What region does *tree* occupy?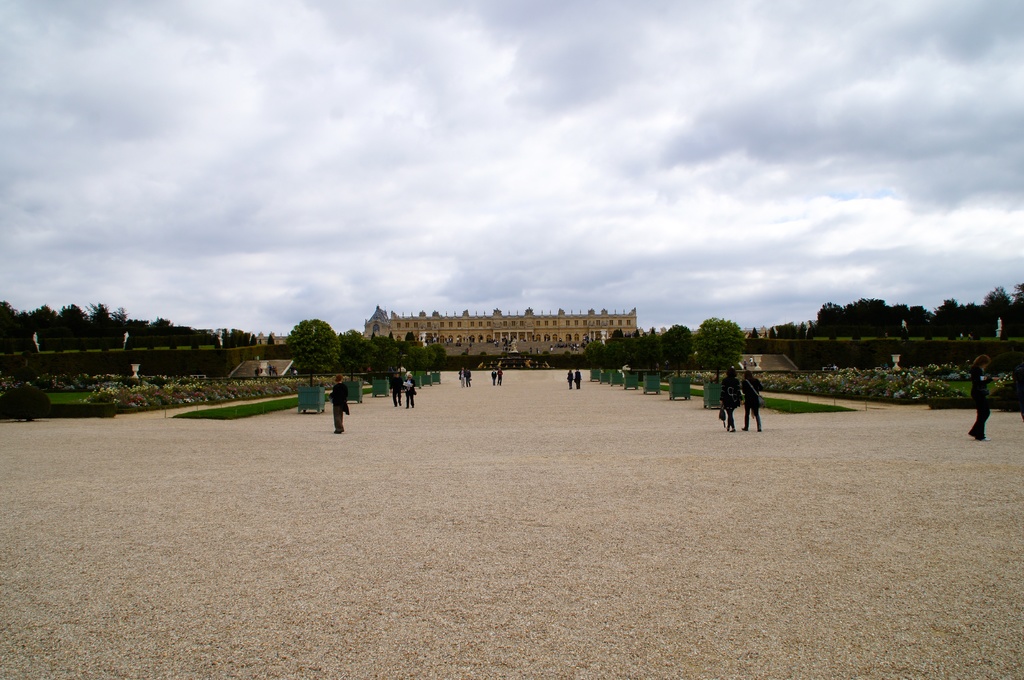
box=[1, 297, 265, 366].
